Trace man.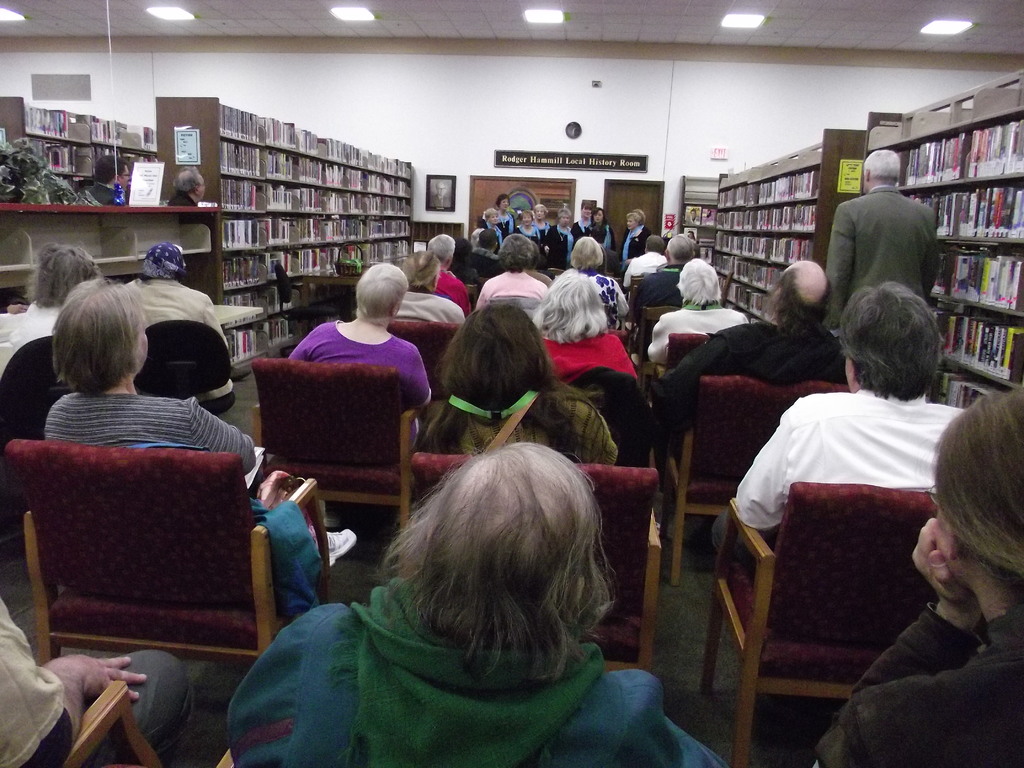
Traced to bbox=[825, 145, 942, 342].
